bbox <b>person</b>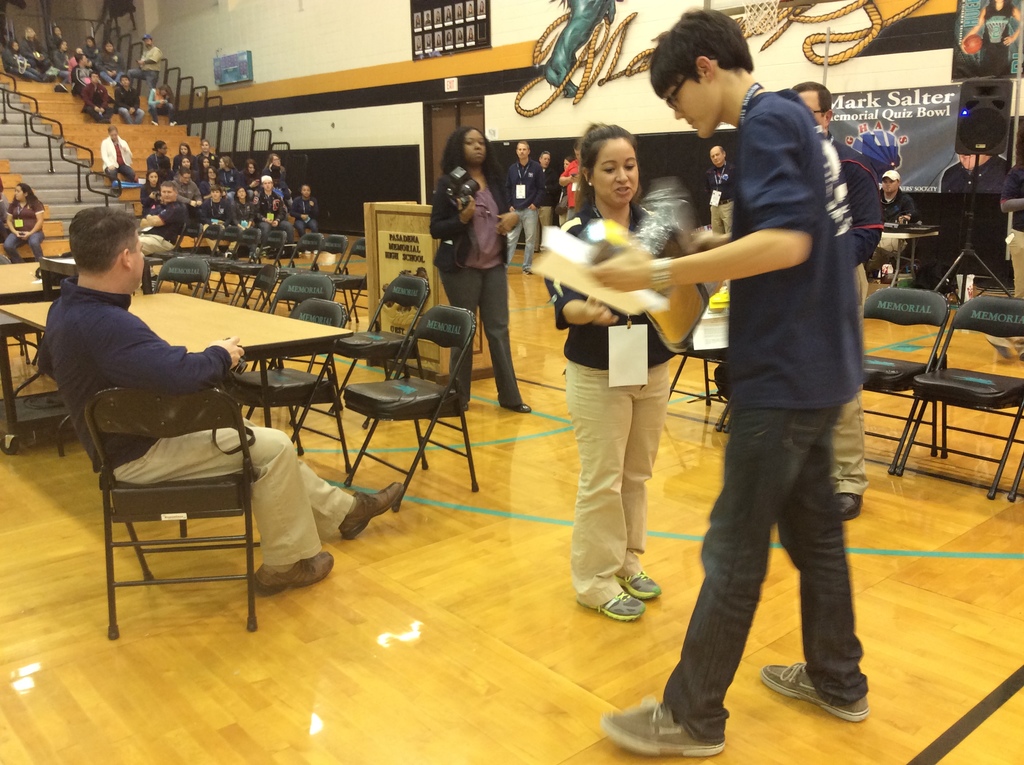
BBox(553, 143, 584, 224)
